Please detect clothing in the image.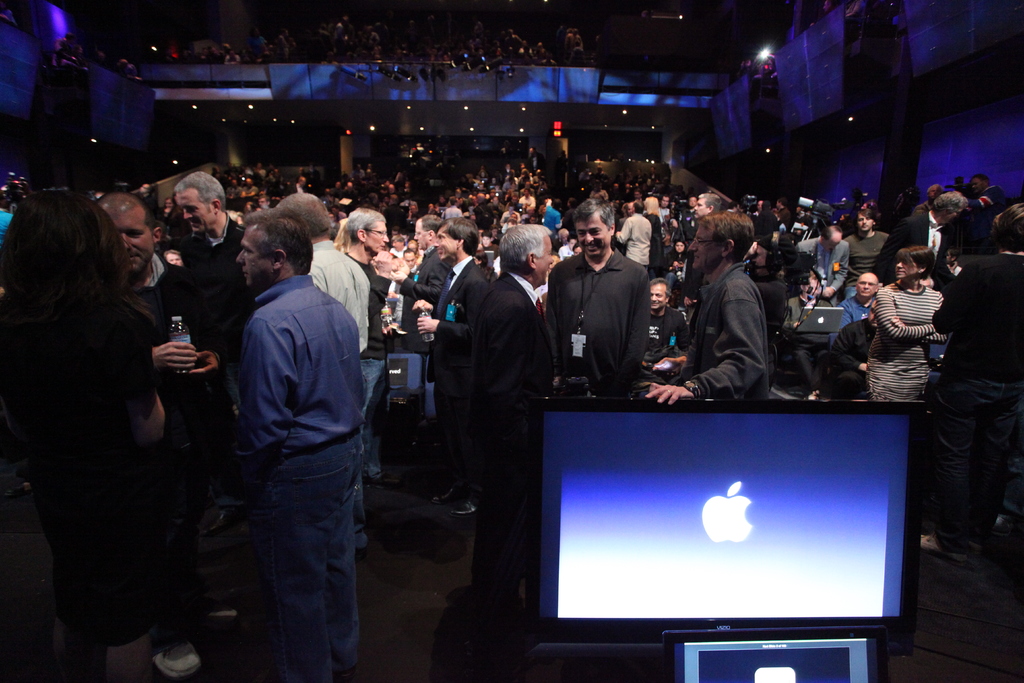
l=205, t=192, r=381, b=671.
